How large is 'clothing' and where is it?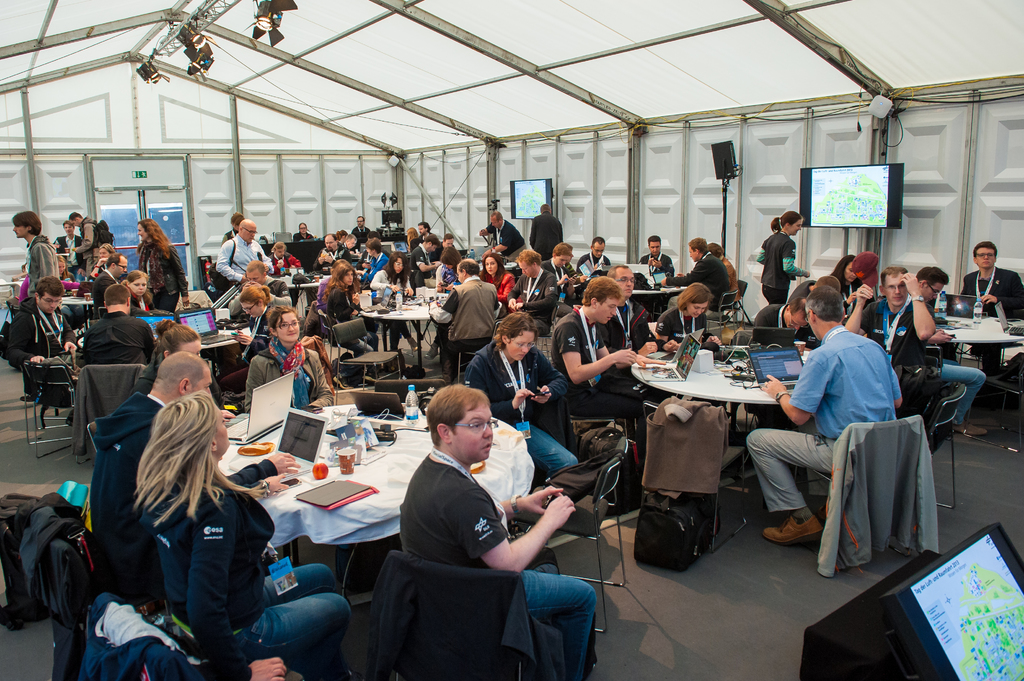
Bounding box: <bbox>754, 232, 809, 308</bbox>.
